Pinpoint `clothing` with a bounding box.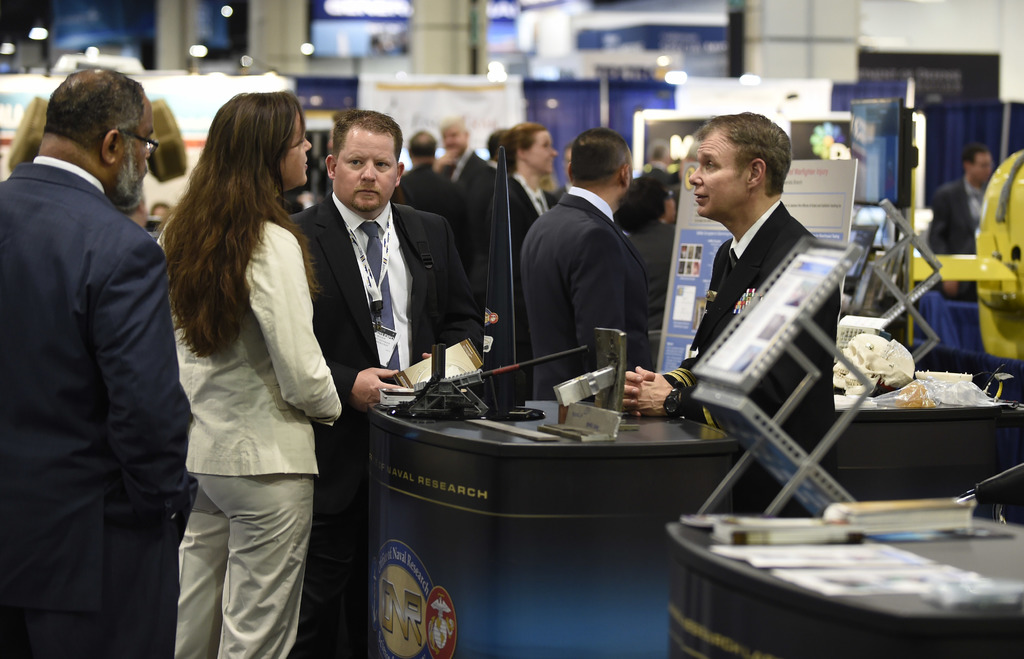
[519, 183, 646, 405].
